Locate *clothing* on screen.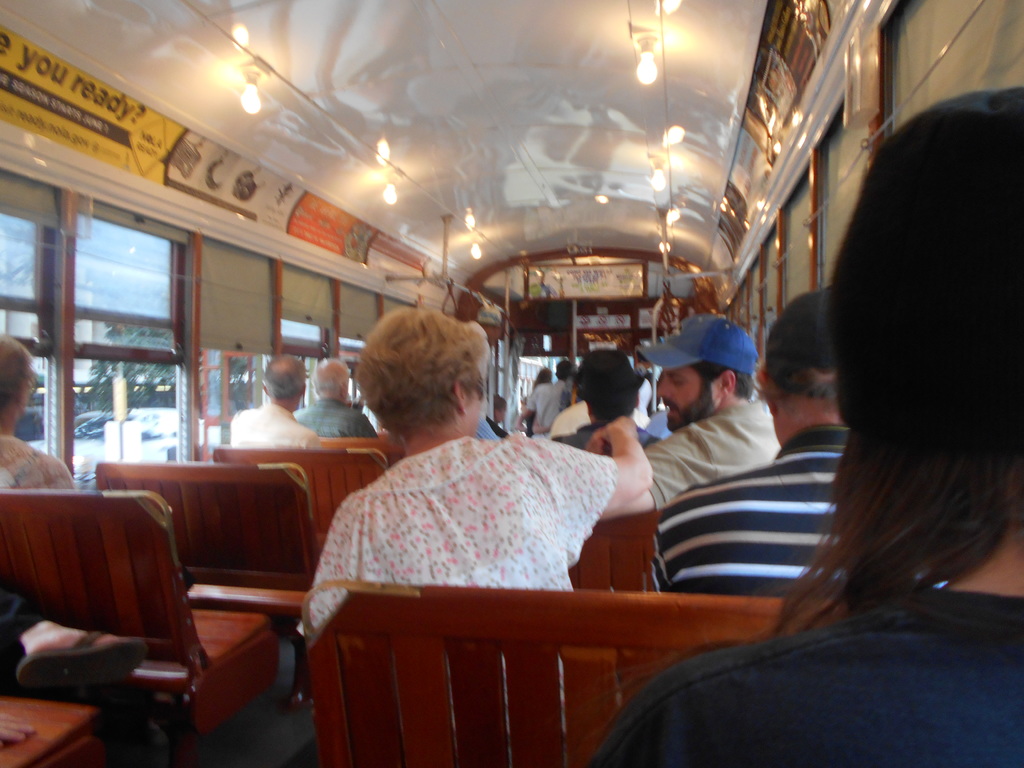
On screen at BBox(582, 589, 1023, 767).
